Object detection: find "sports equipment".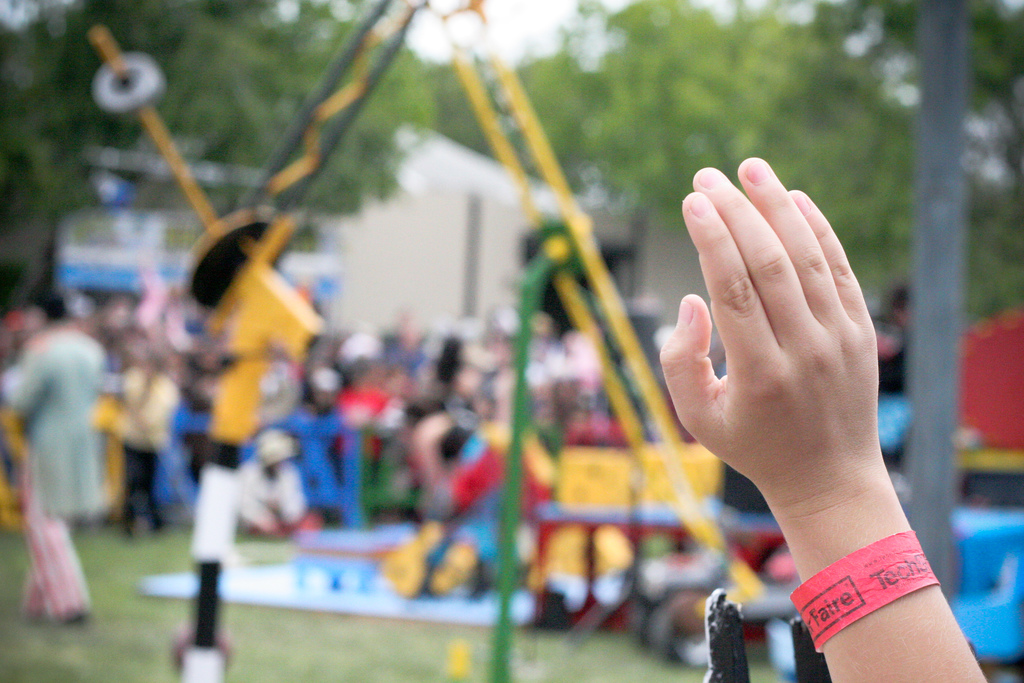
box(89, 29, 221, 226).
